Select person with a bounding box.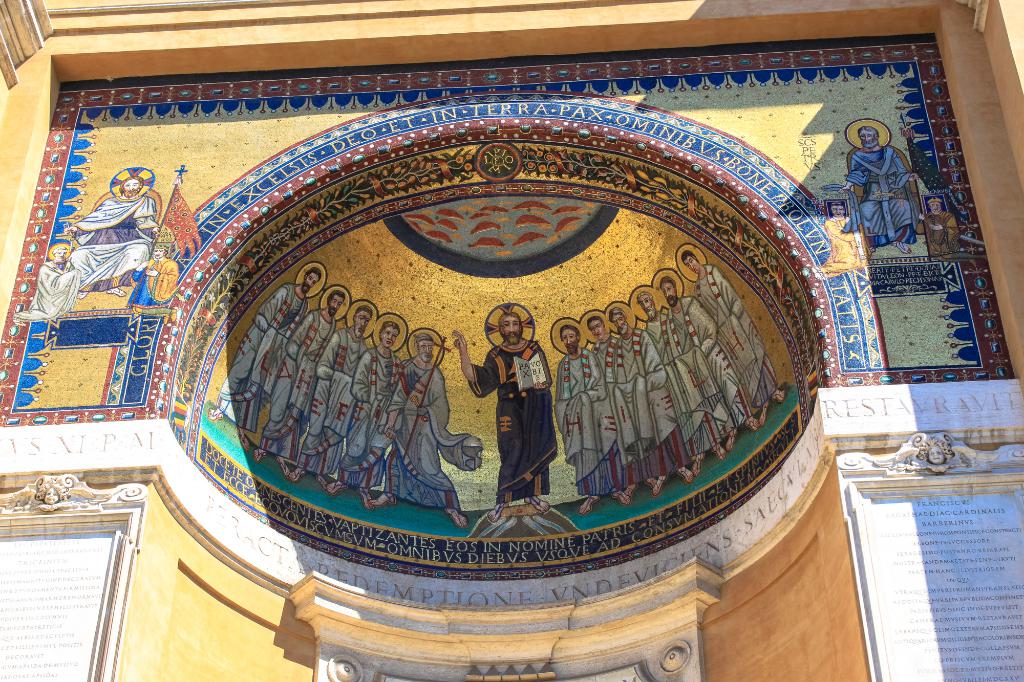
<bbox>248, 290, 347, 478</bbox>.
